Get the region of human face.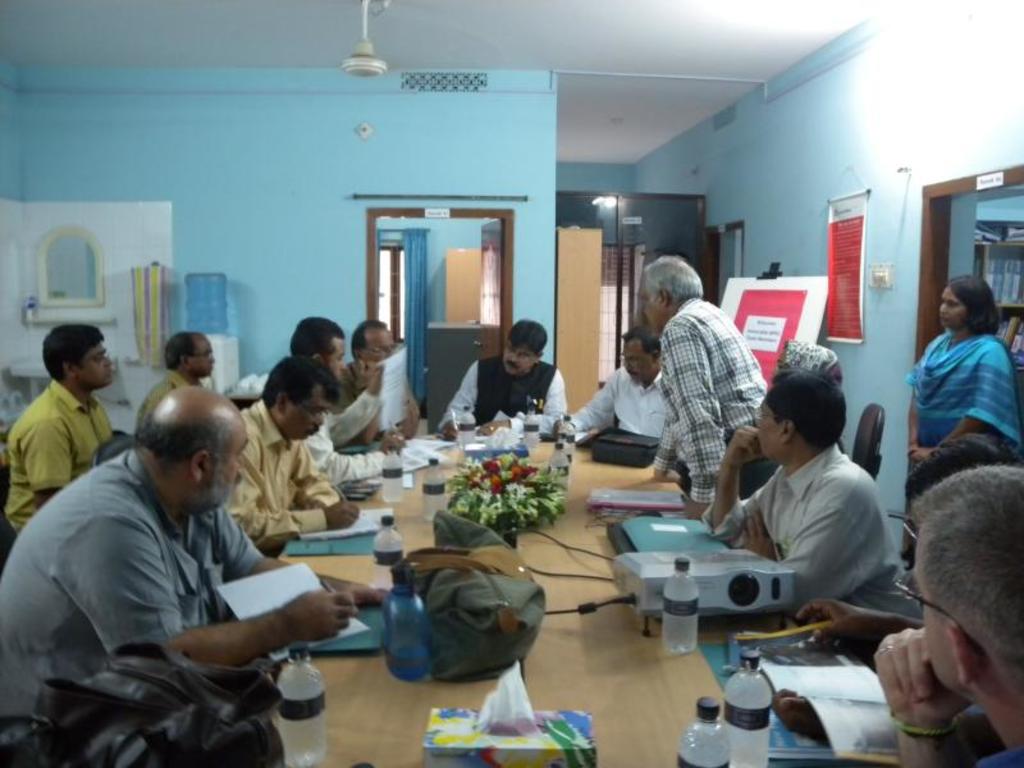
region(289, 392, 330, 439).
